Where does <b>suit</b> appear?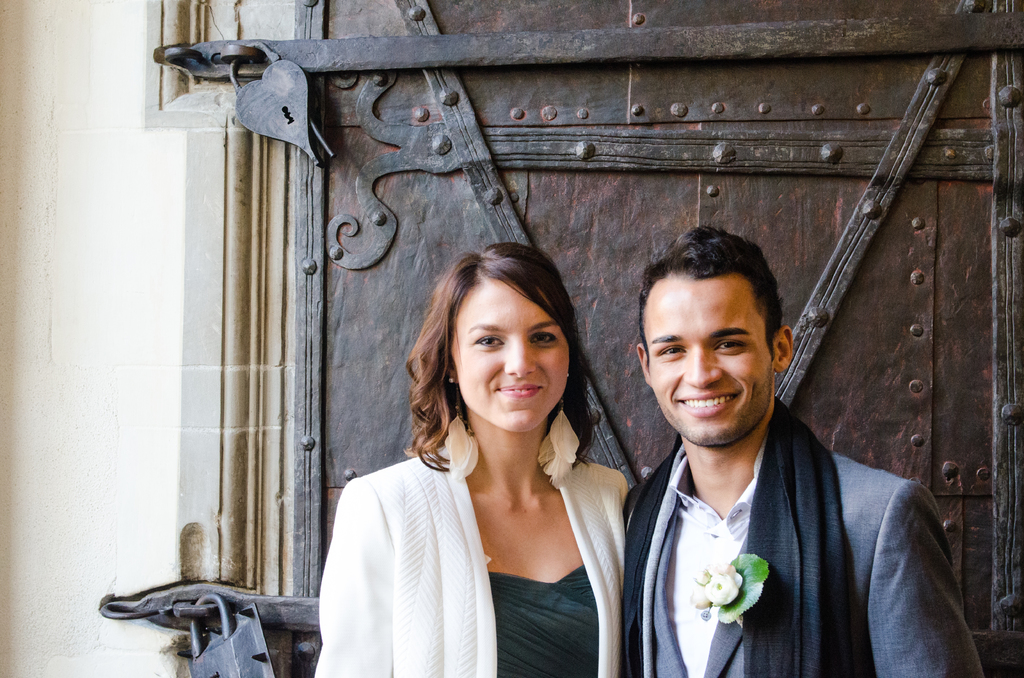
Appears at bbox=[627, 405, 987, 677].
